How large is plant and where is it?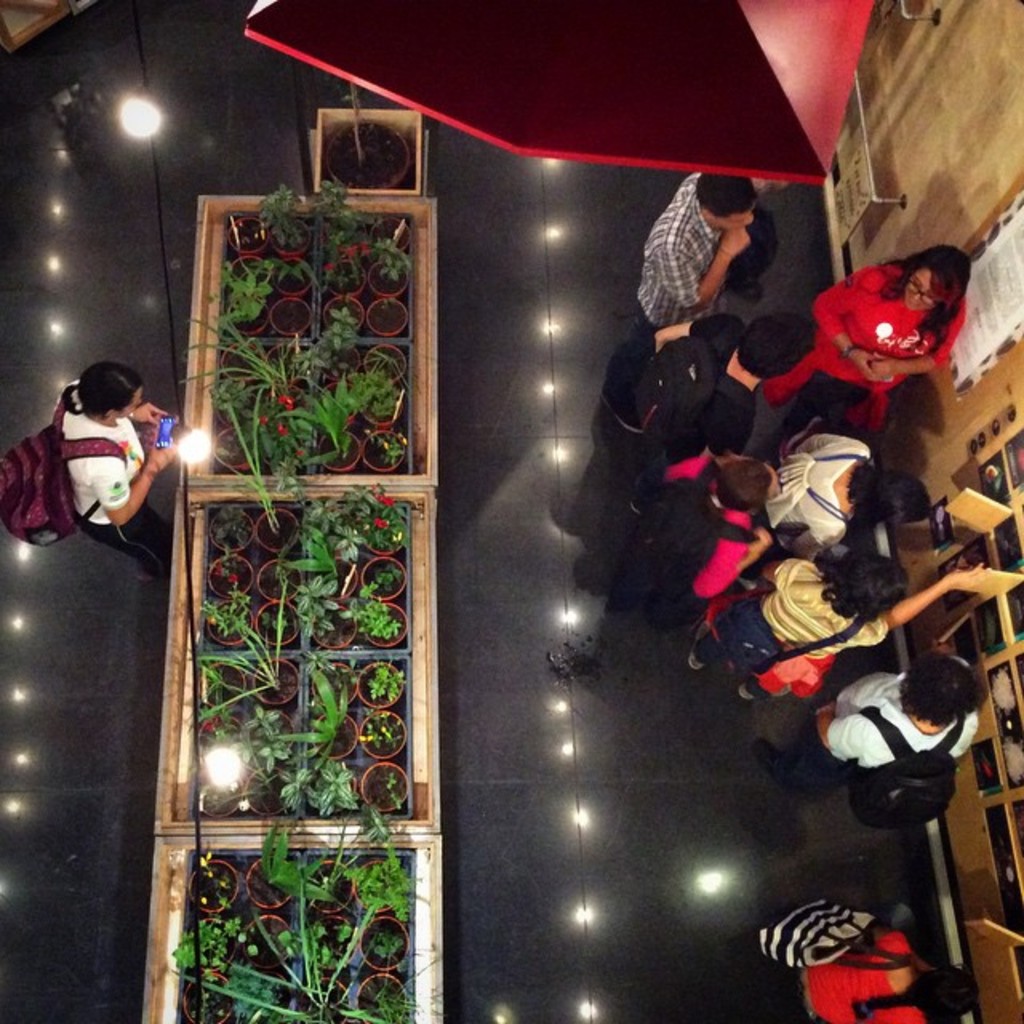
Bounding box: locate(210, 381, 411, 490).
